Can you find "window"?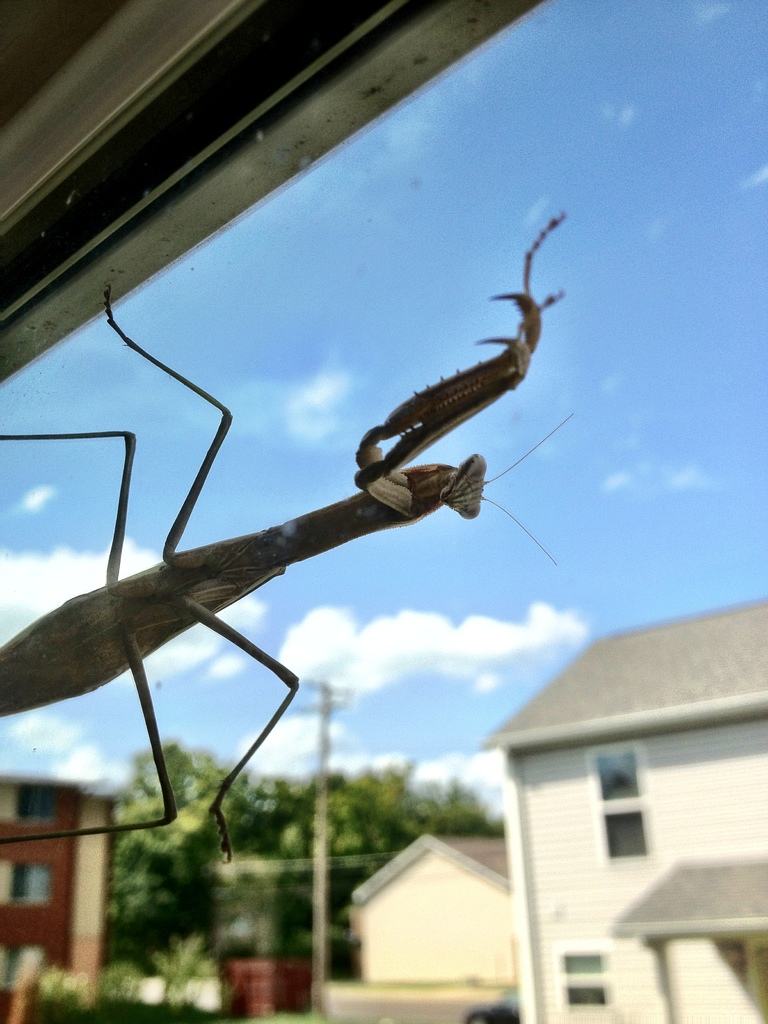
Yes, bounding box: [x1=612, y1=741, x2=682, y2=878].
